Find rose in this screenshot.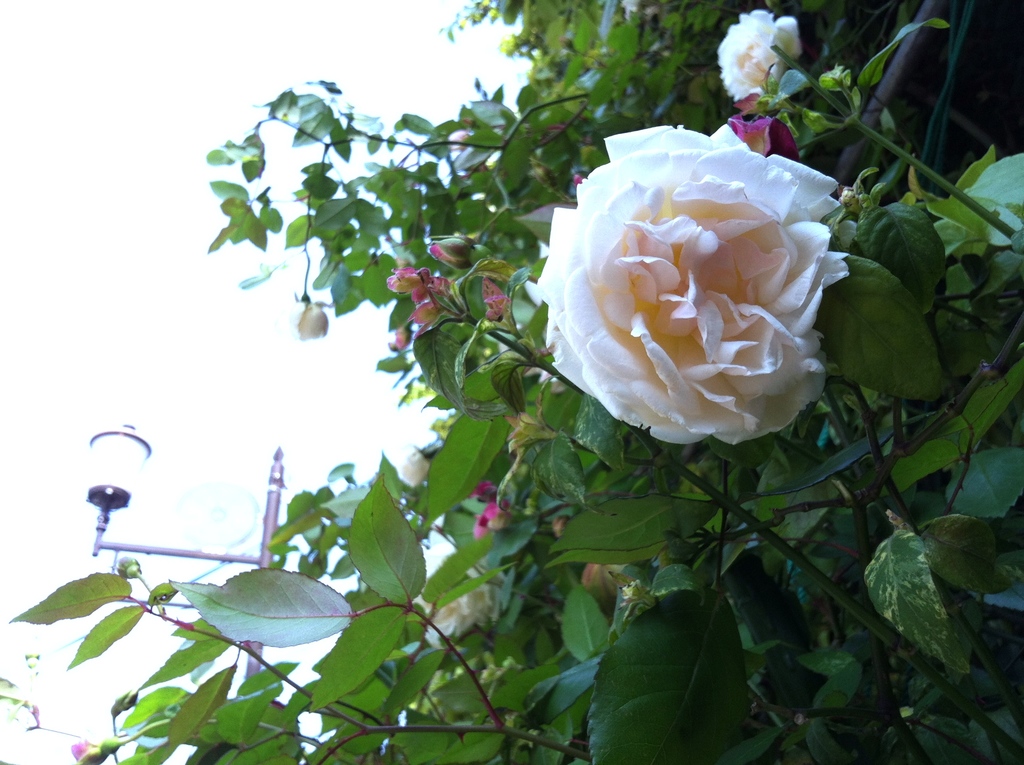
The bounding box for rose is box=[716, 8, 800, 103].
